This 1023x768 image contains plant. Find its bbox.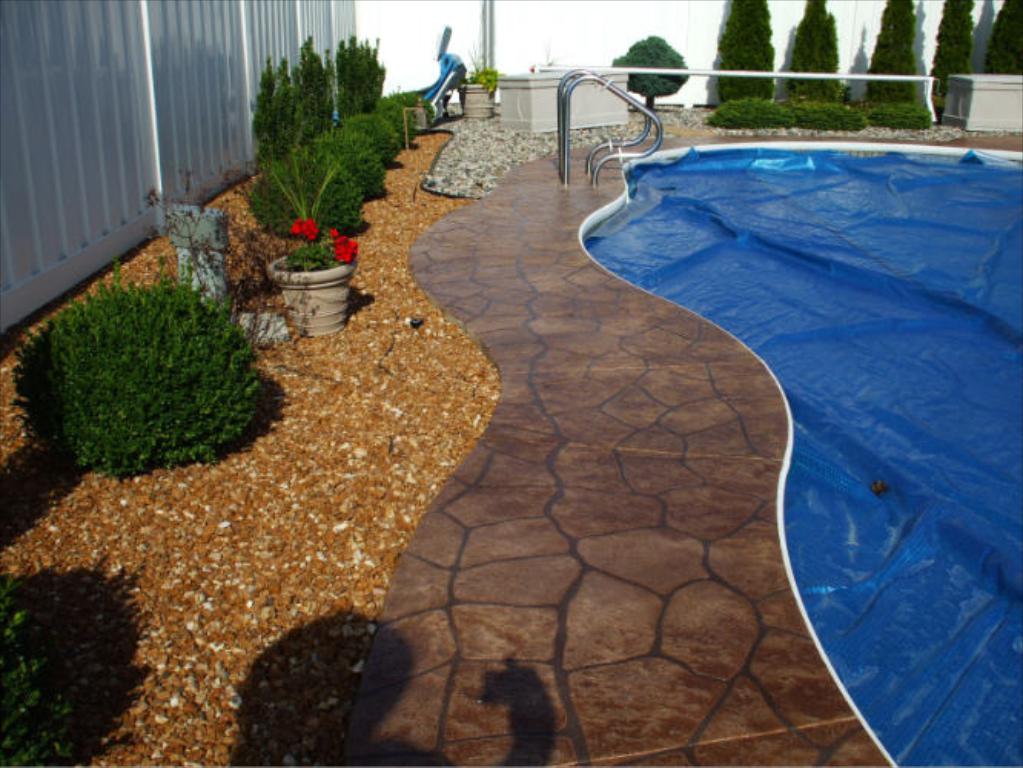
<box>5,224,283,465</box>.
